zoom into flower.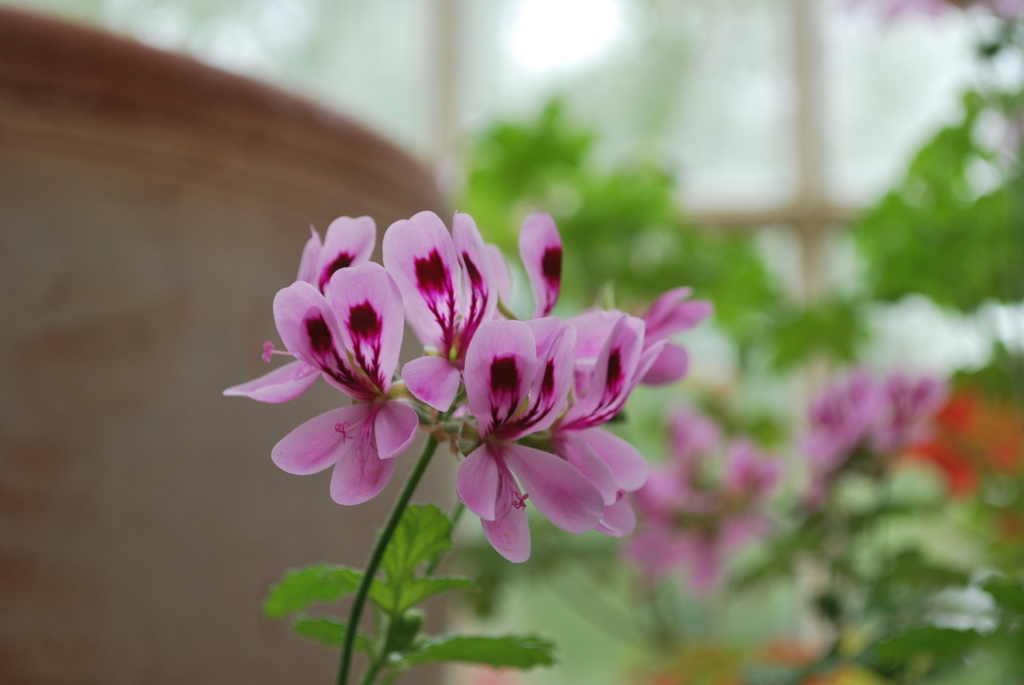
Zoom target: box(219, 205, 716, 566).
